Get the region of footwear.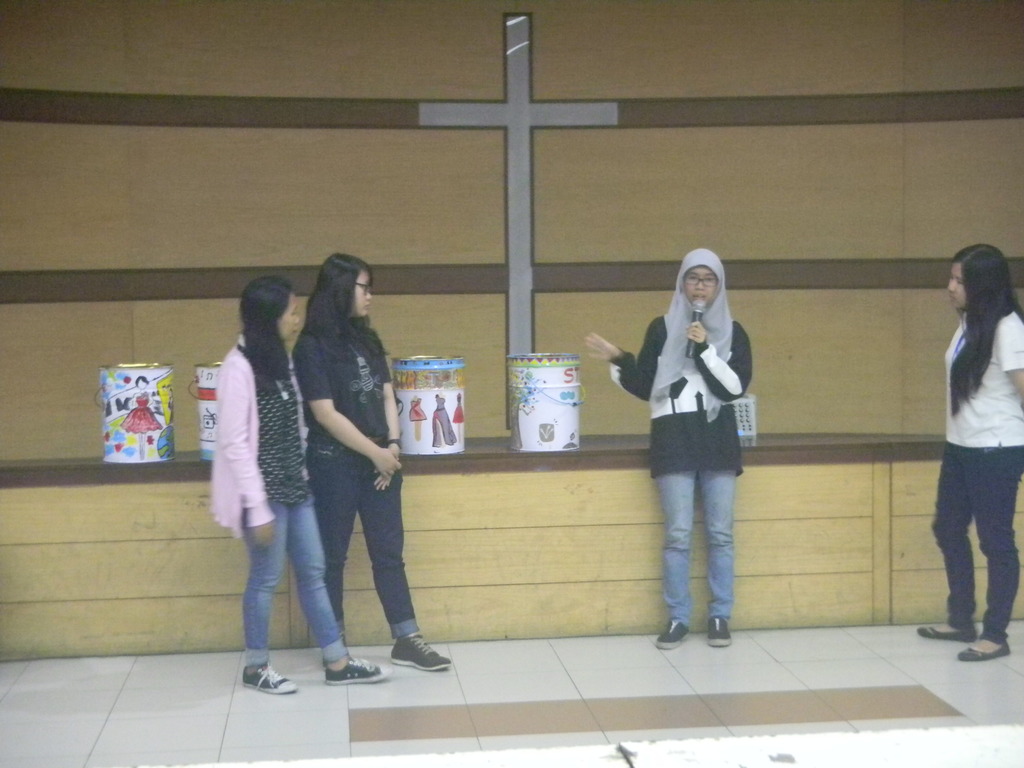
(240, 664, 296, 691).
